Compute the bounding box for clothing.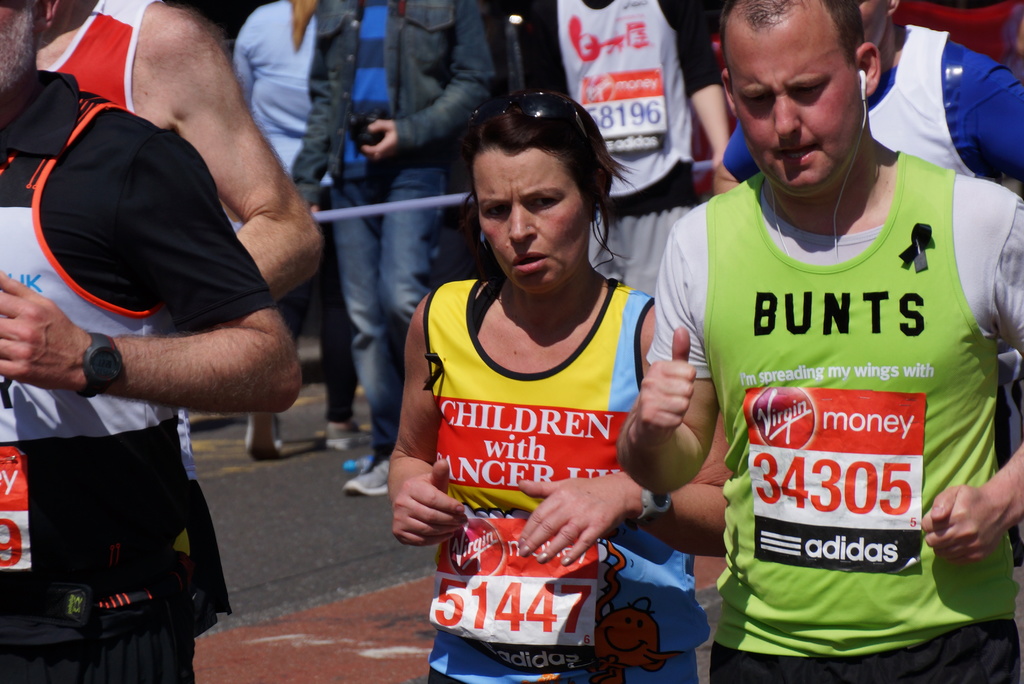
<box>717,17,1023,193</box>.
